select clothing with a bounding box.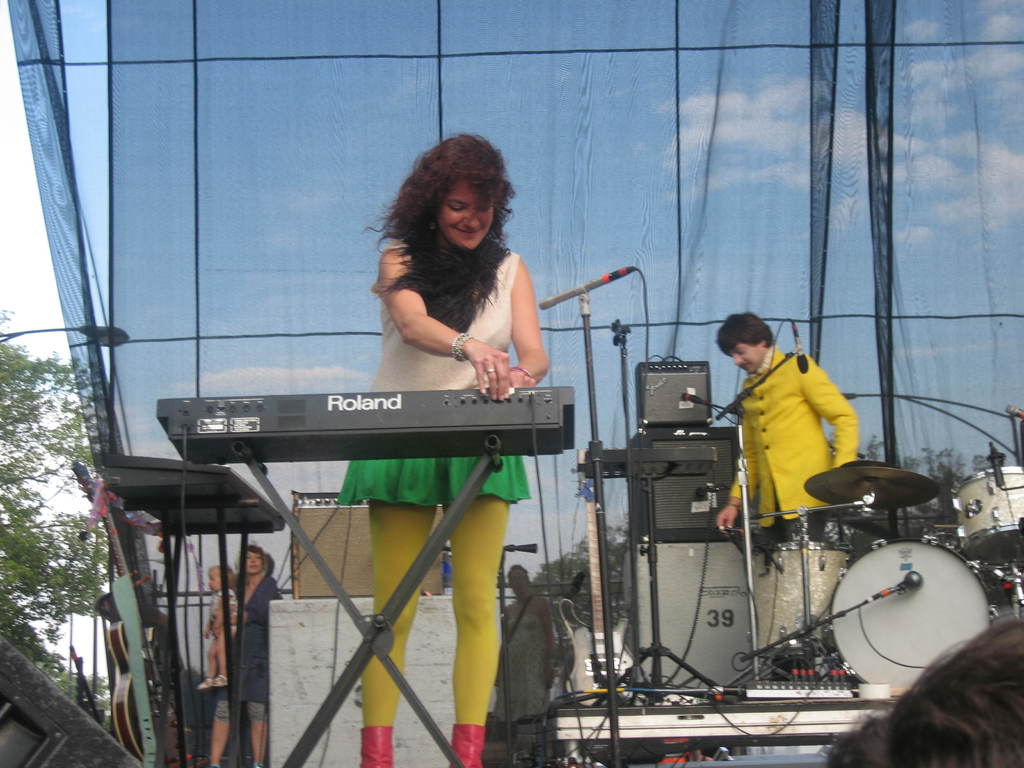
321:232:536:730.
